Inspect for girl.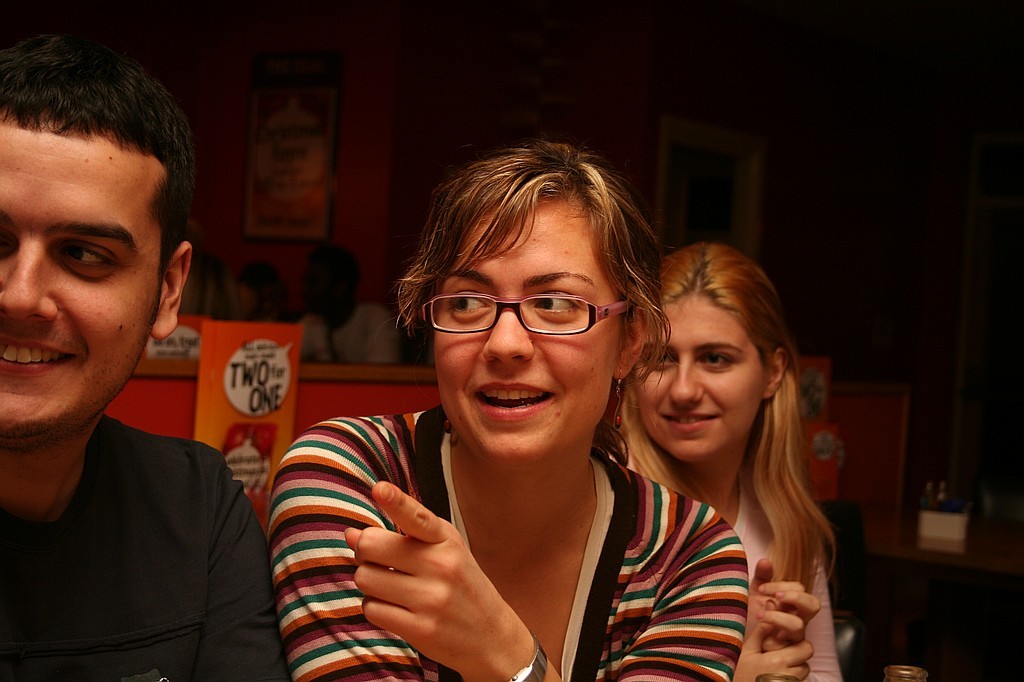
Inspection: [622, 245, 847, 681].
